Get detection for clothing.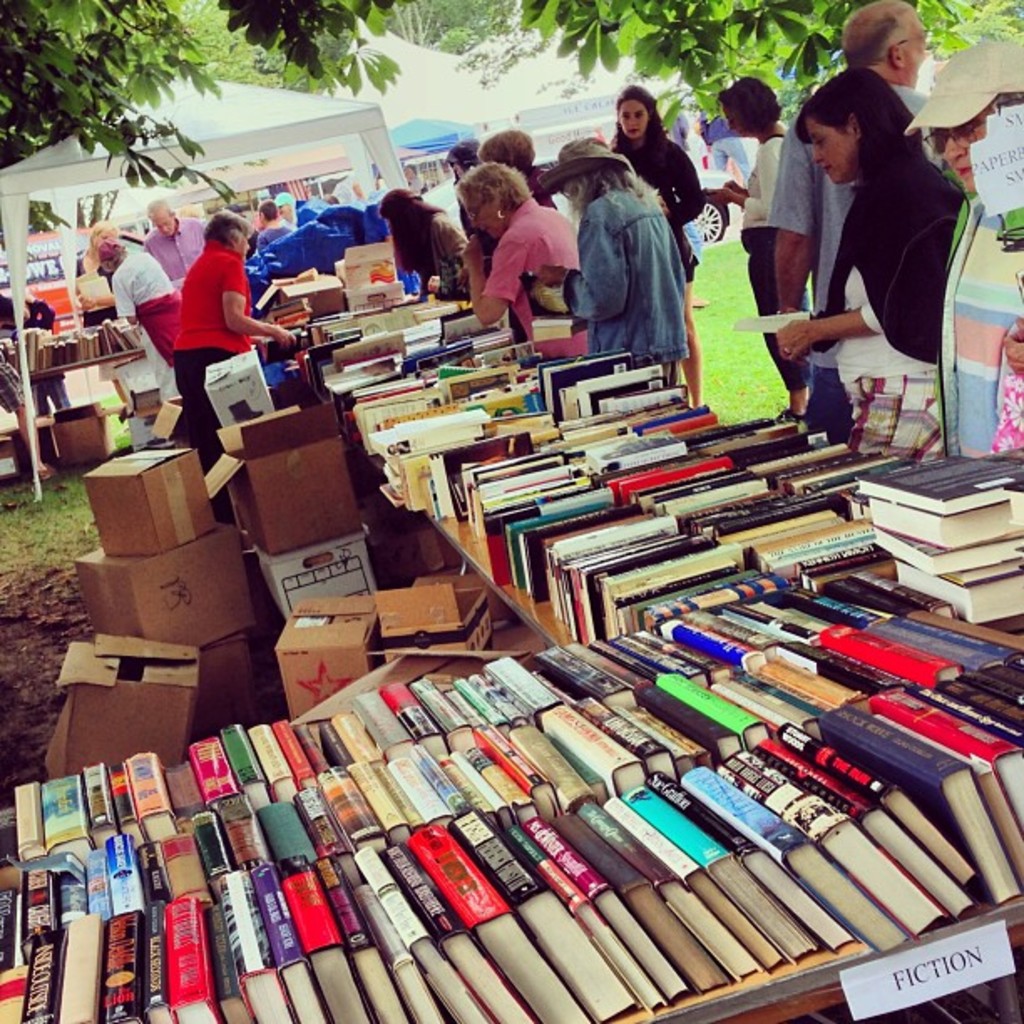
Detection: (703,110,718,144).
